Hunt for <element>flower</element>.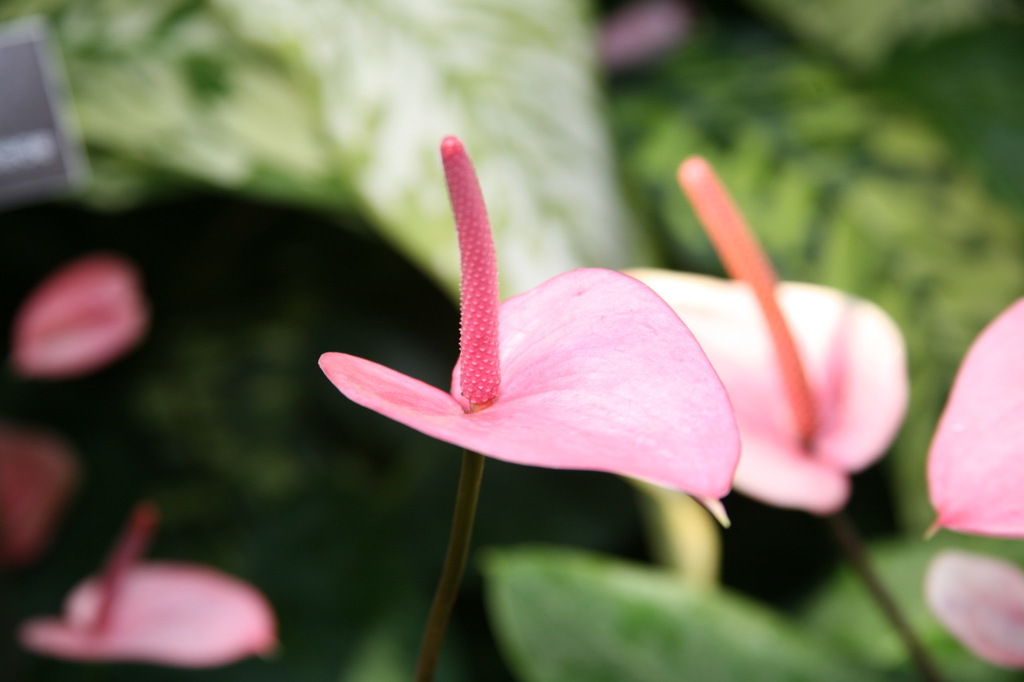
Hunted down at [x1=921, y1=294, x2=1023, y2=544].
